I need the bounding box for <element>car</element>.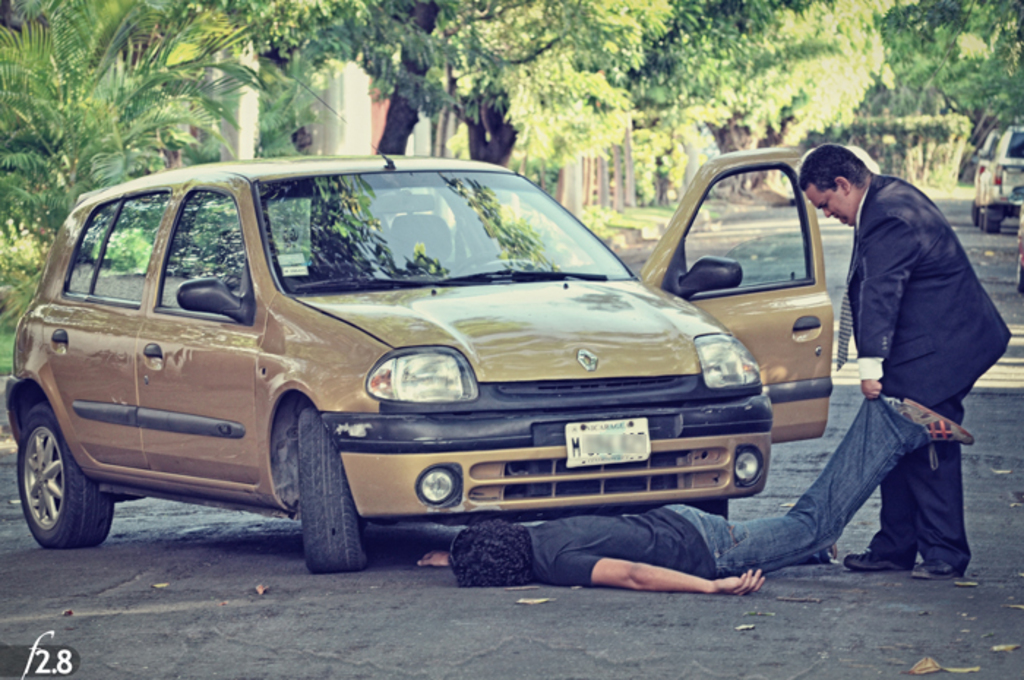
Here it is: locate(980, 127, 1023, 237).
